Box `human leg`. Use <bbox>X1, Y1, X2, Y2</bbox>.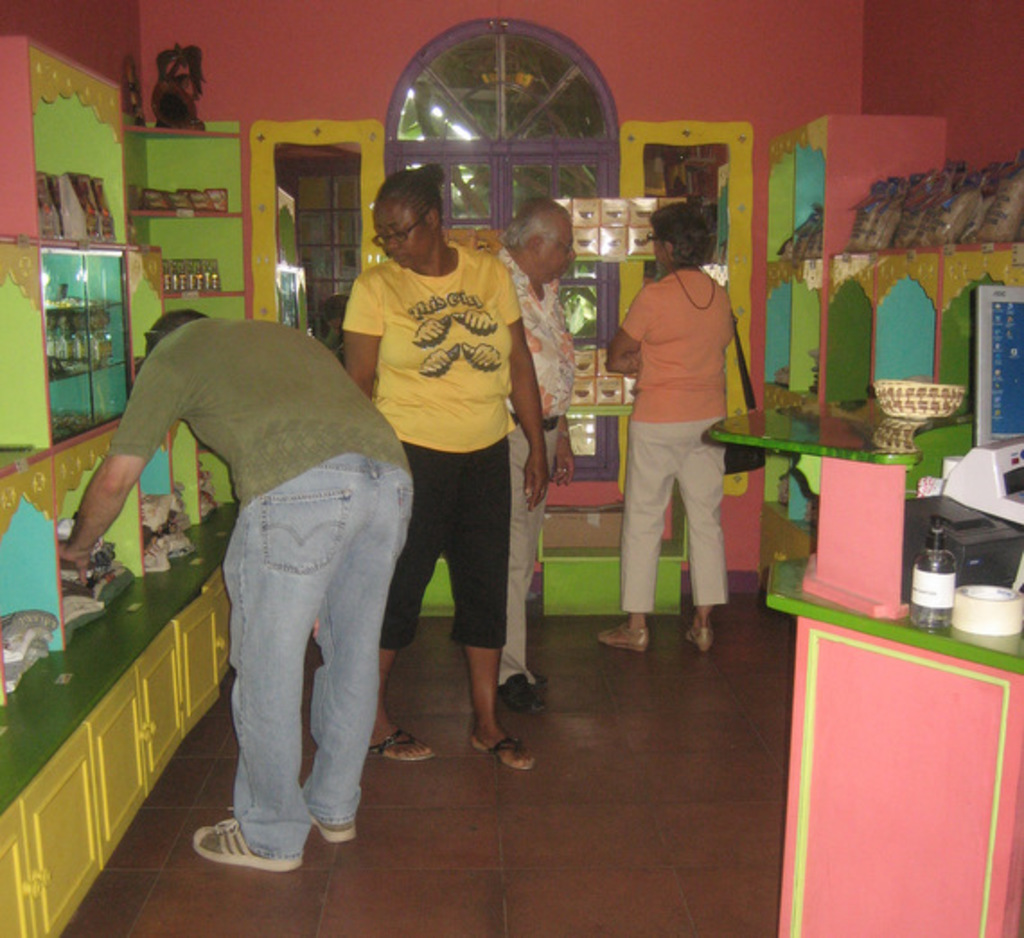
<bbox>381, 424, 451, 753</bbox>.
